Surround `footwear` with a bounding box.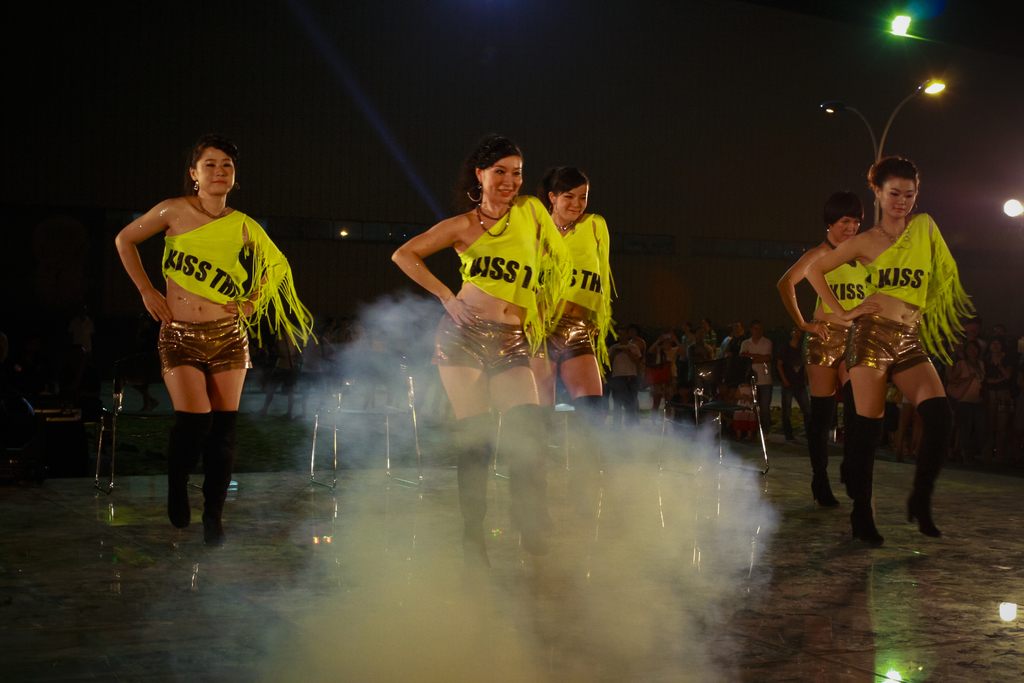
(844,444,890,550).
